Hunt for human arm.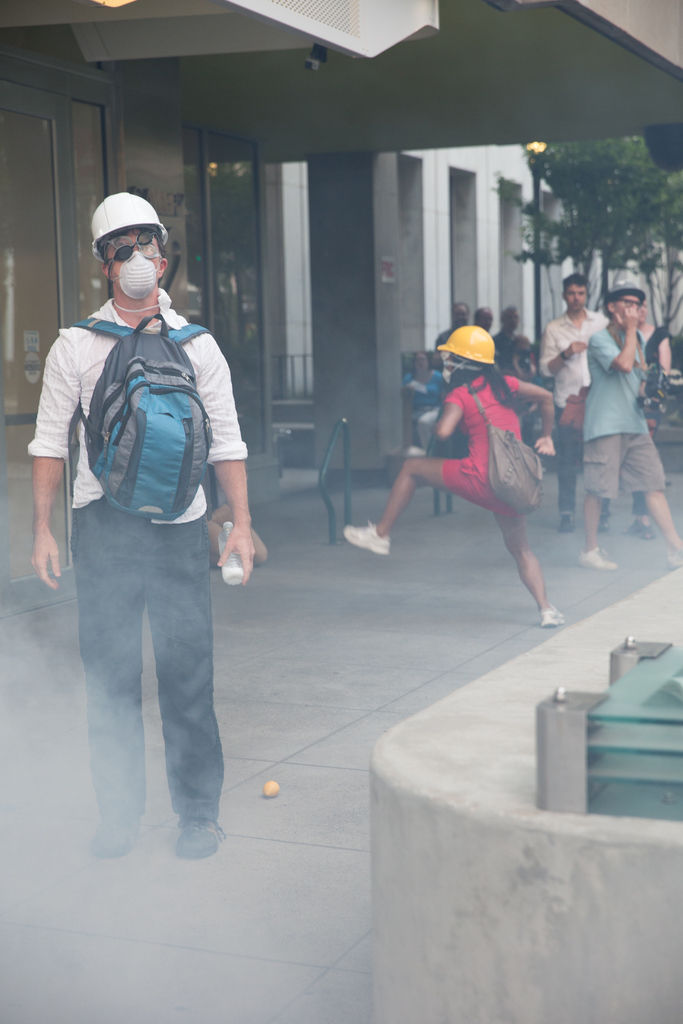
Hunted down at box(539, 324, 588, 380).
